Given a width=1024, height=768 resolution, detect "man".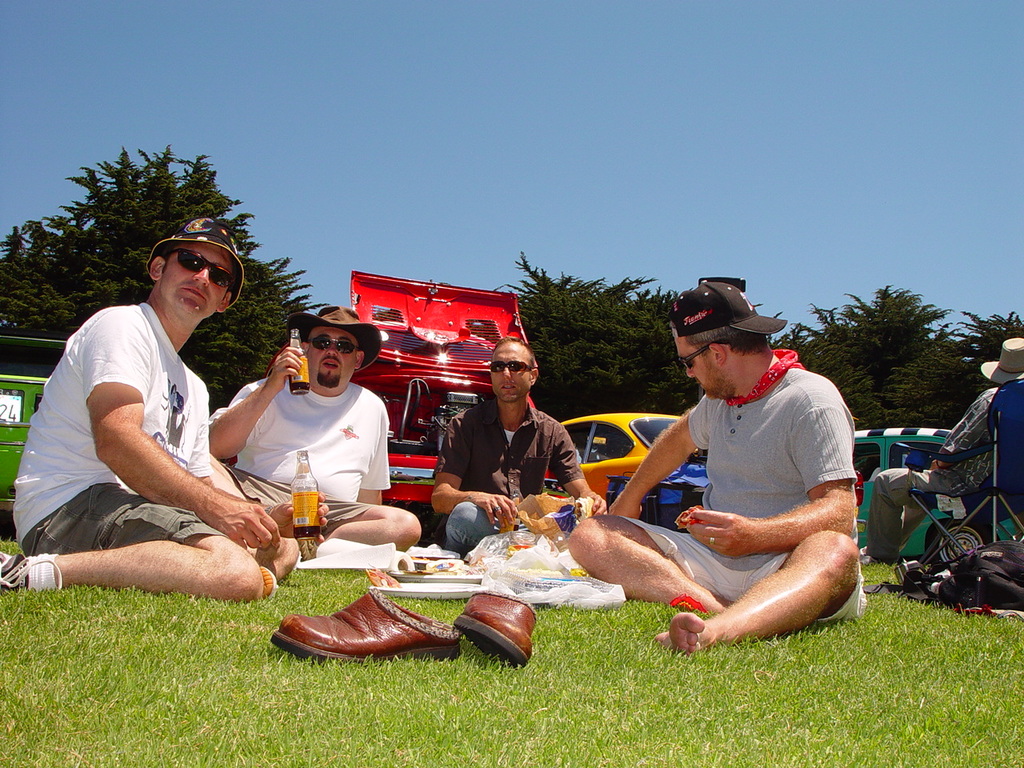
422, 338, 616, 564.
